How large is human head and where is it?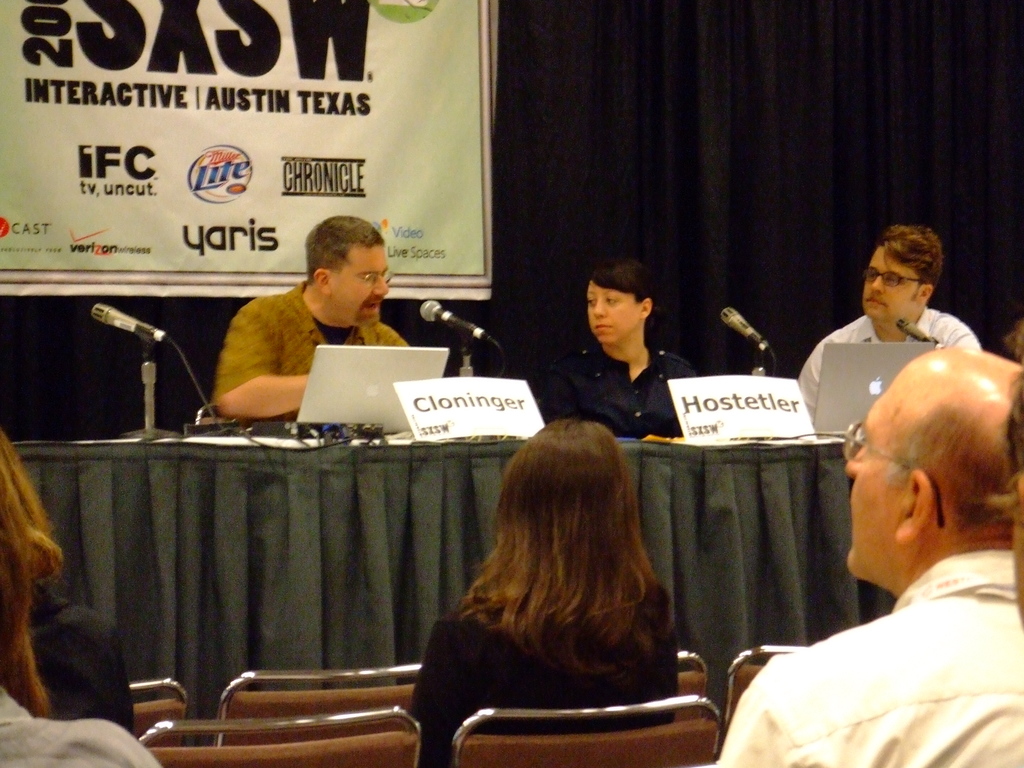
Bounding box: select_region(503, 420, 628, 536).
